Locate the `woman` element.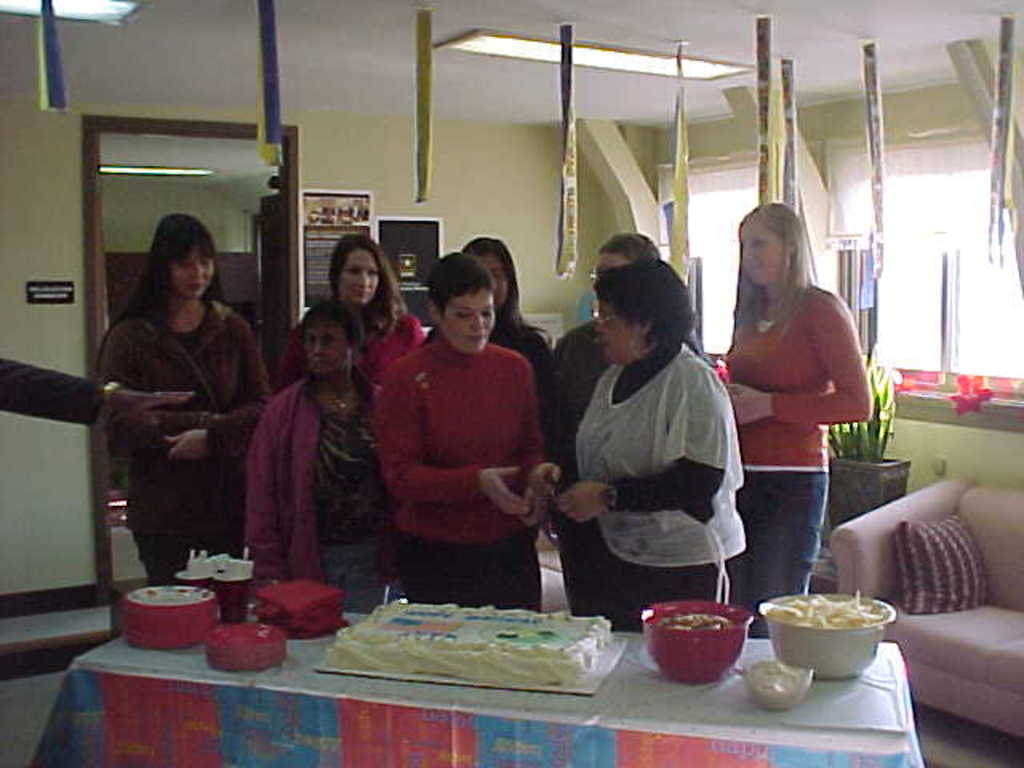
Element bbox: <region>275, 229, 426, 398</region>.
